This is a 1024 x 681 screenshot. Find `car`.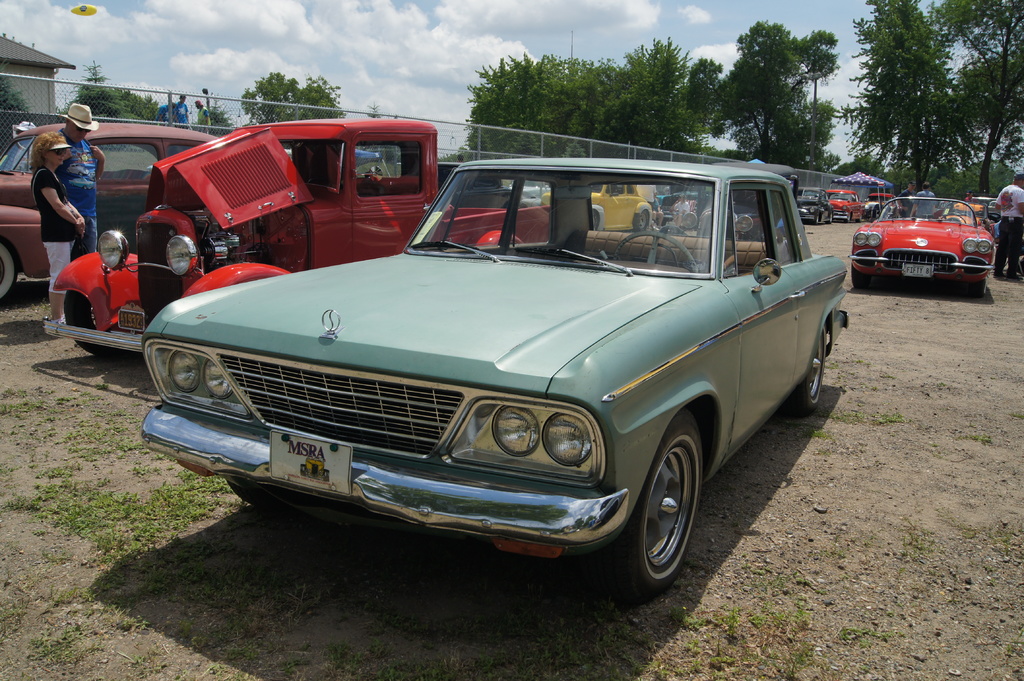
Bounding box: bbox=(824, 186, 867, 225).
